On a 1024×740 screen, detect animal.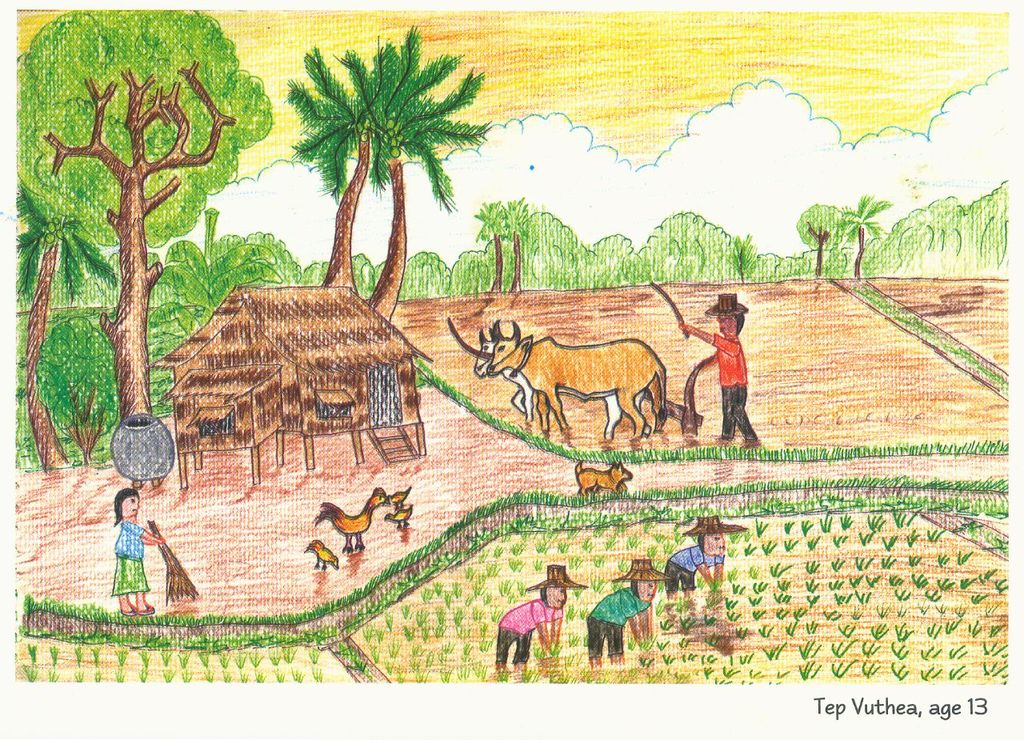
crop(471, 334, 648, 441).
